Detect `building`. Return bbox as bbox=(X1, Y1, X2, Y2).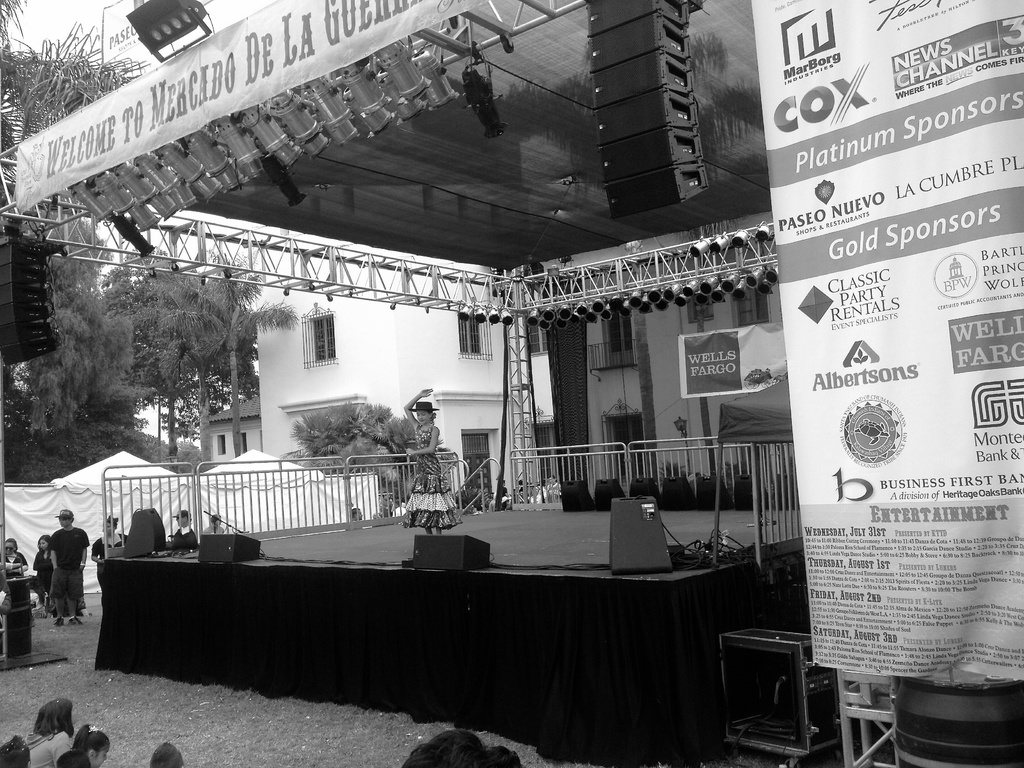
bbox=(0, 0, 1023, 765).
